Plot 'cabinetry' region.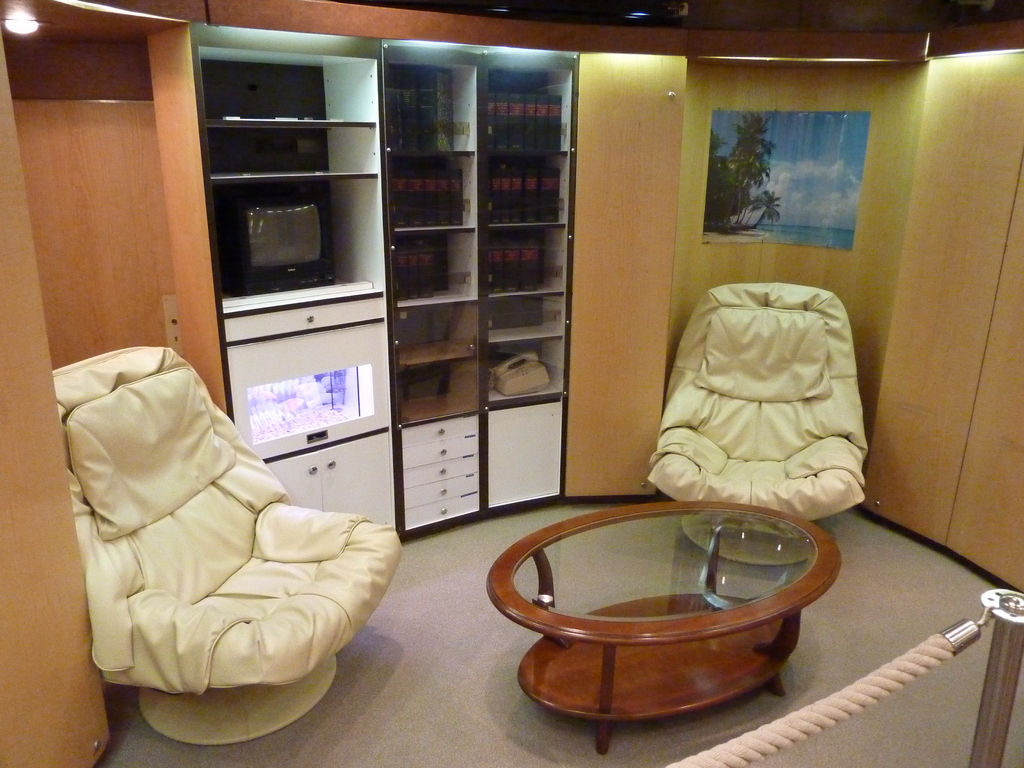
Plotted at x1=180, y1=27, x2=408, y2=544.
